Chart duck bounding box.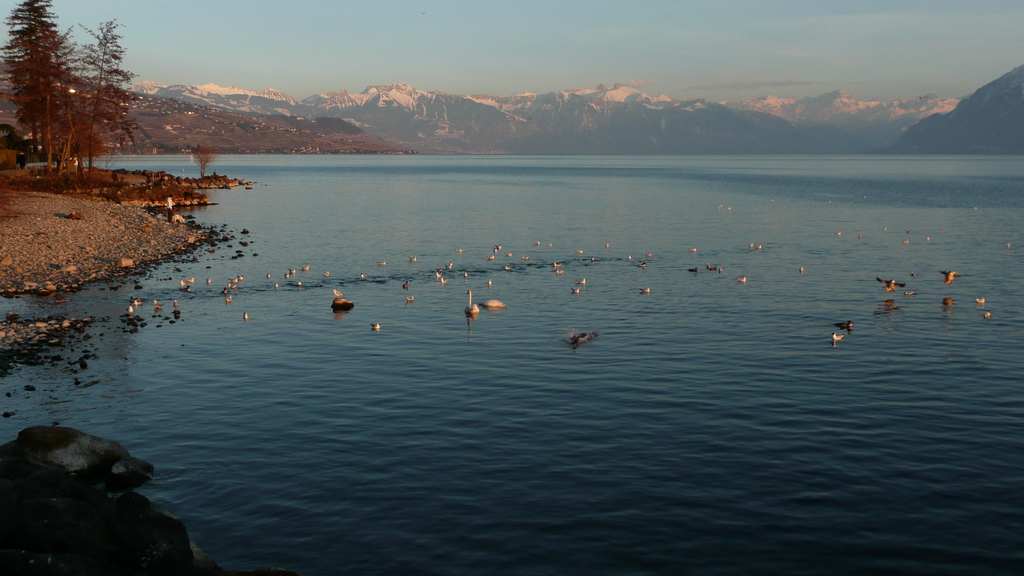
Charted: [738,270,751,283].
